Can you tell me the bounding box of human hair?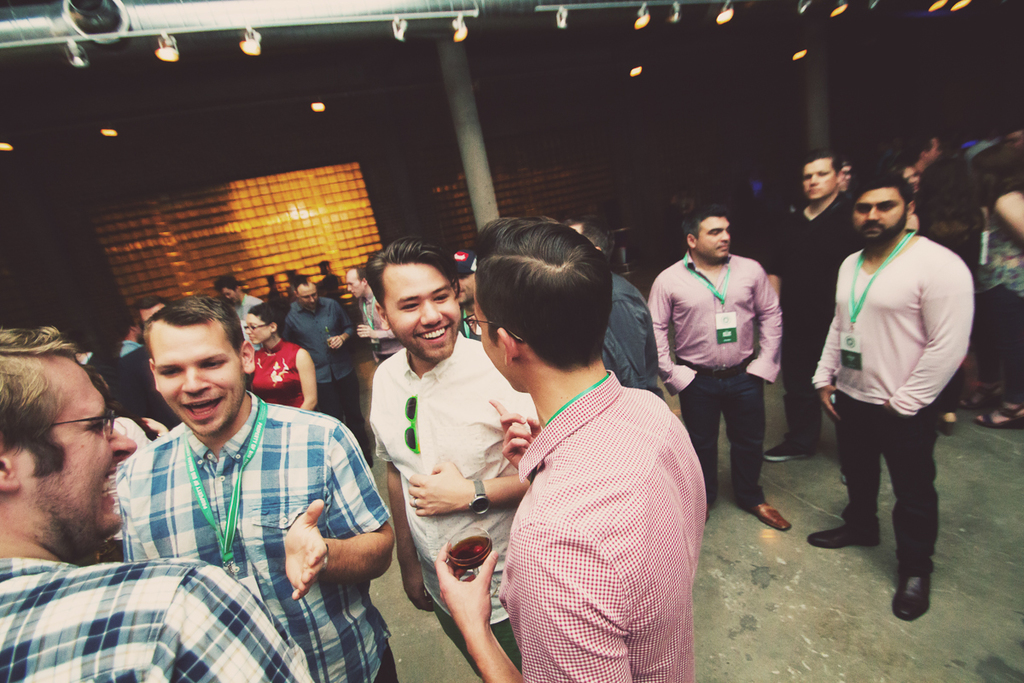
l=850, t=172, r=916, b=208.
